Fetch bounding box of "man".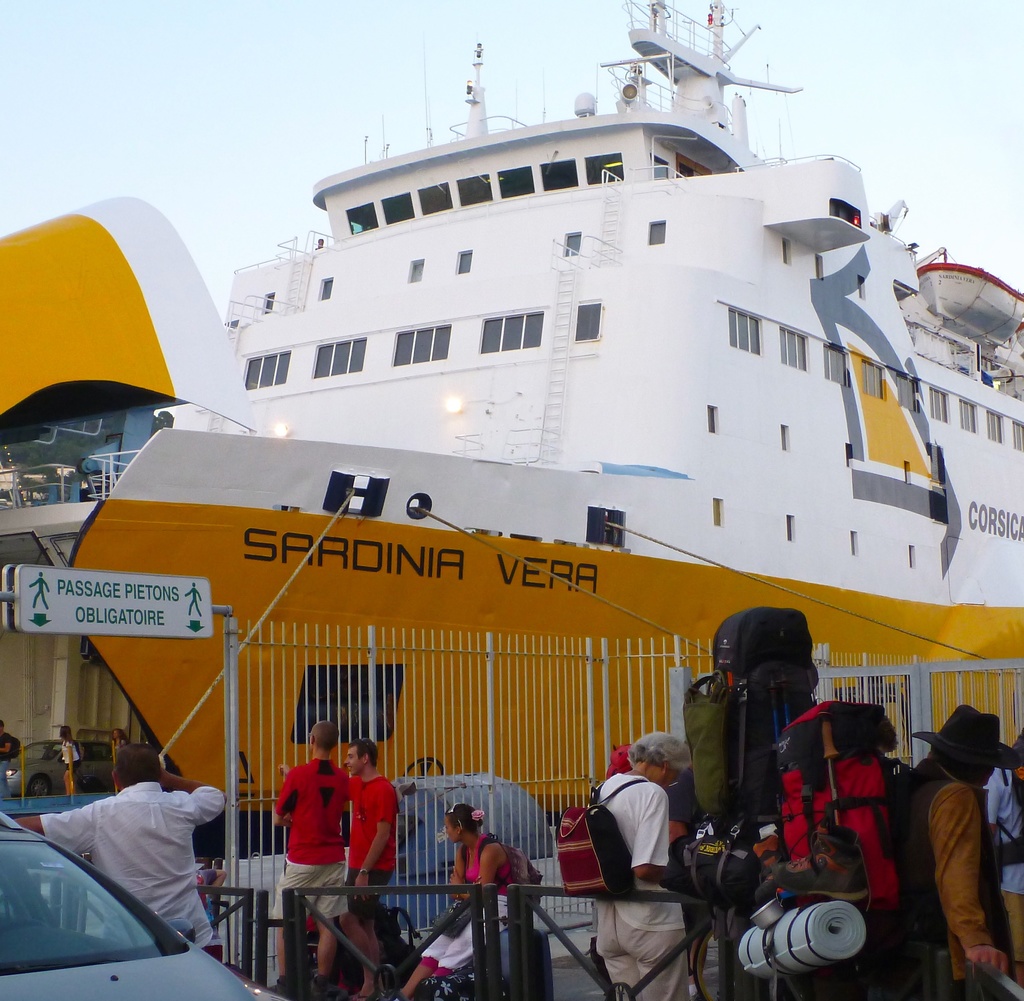
Bbox: select_region(892, 703, 1023, 1000).
